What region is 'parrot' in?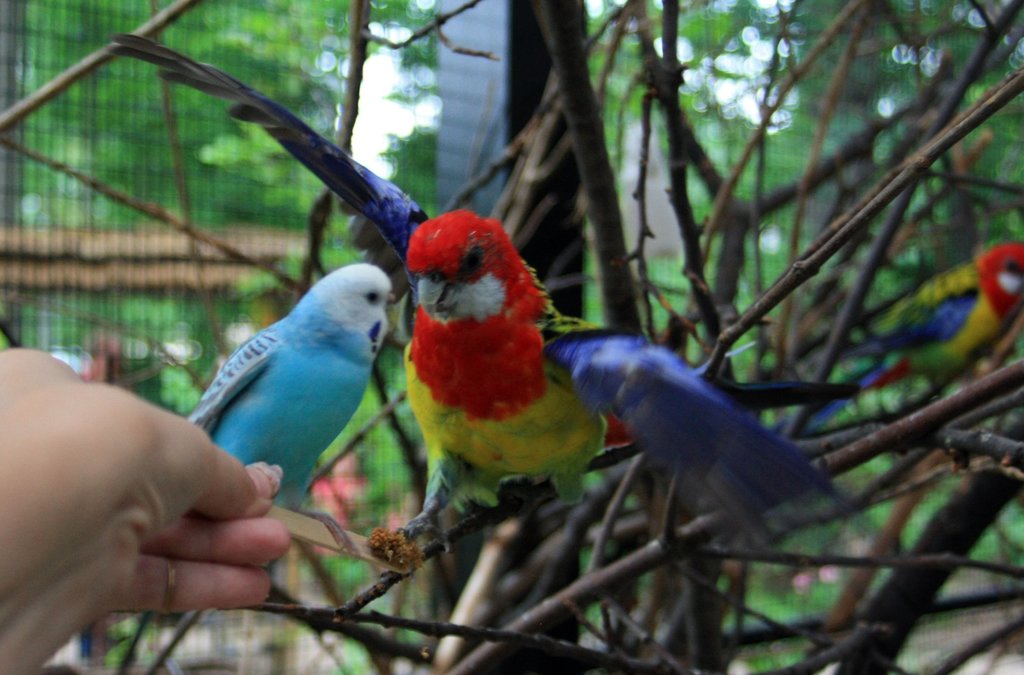
(108,30,894,596).
